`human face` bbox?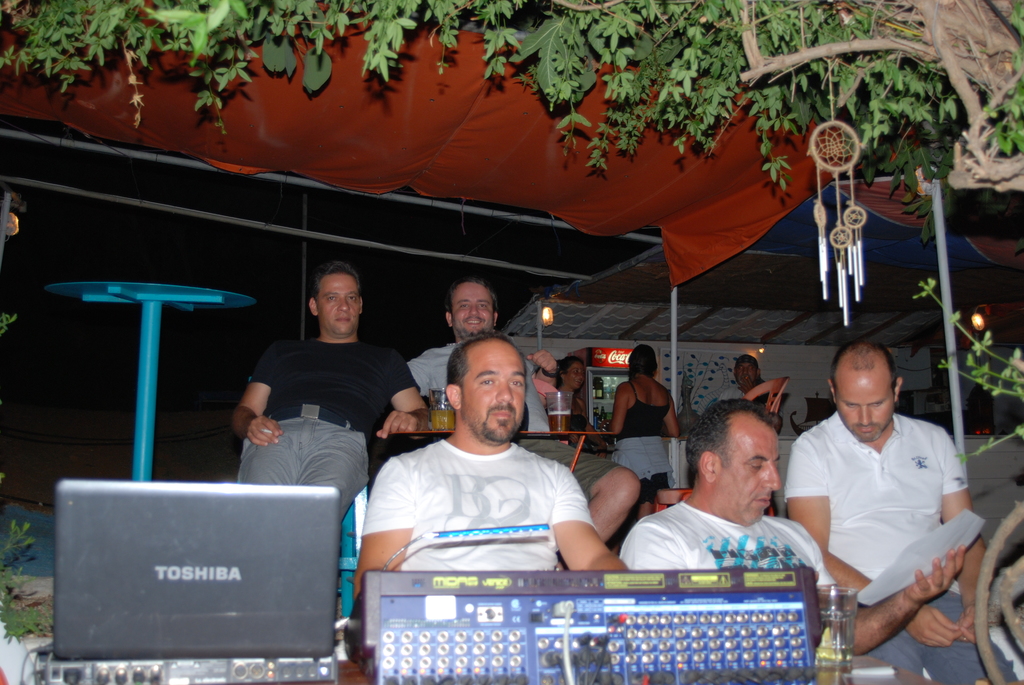
[321, 274, 359, 340]
